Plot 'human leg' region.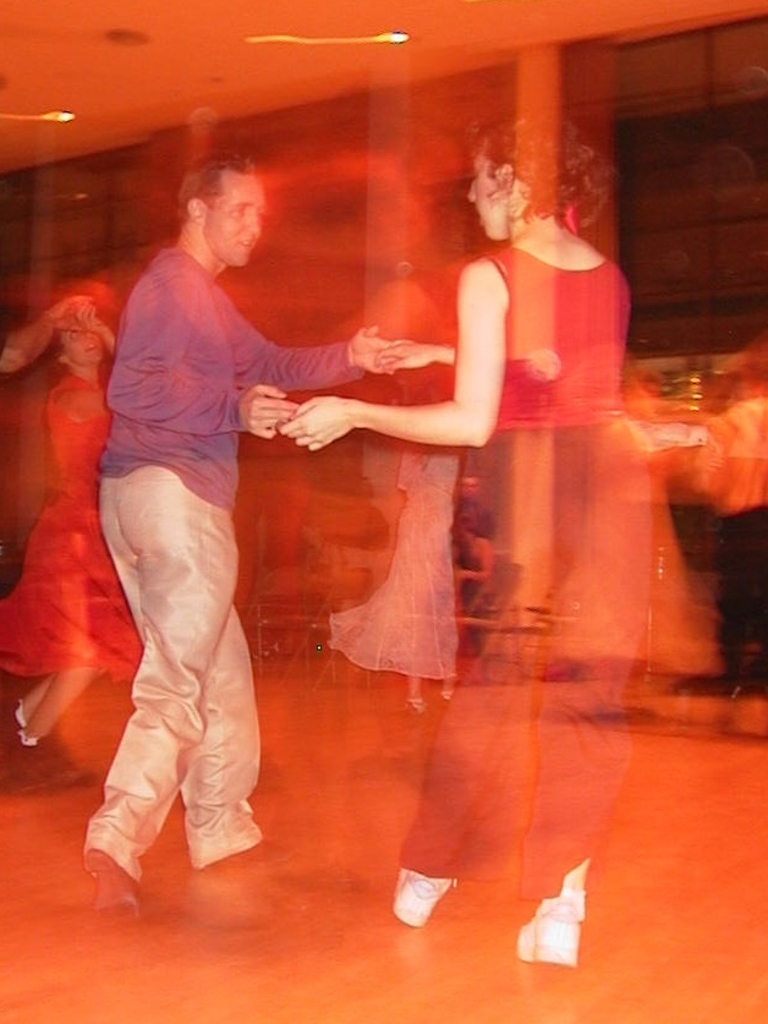
Plotted at l=84, t=462, r=242, b=919.
